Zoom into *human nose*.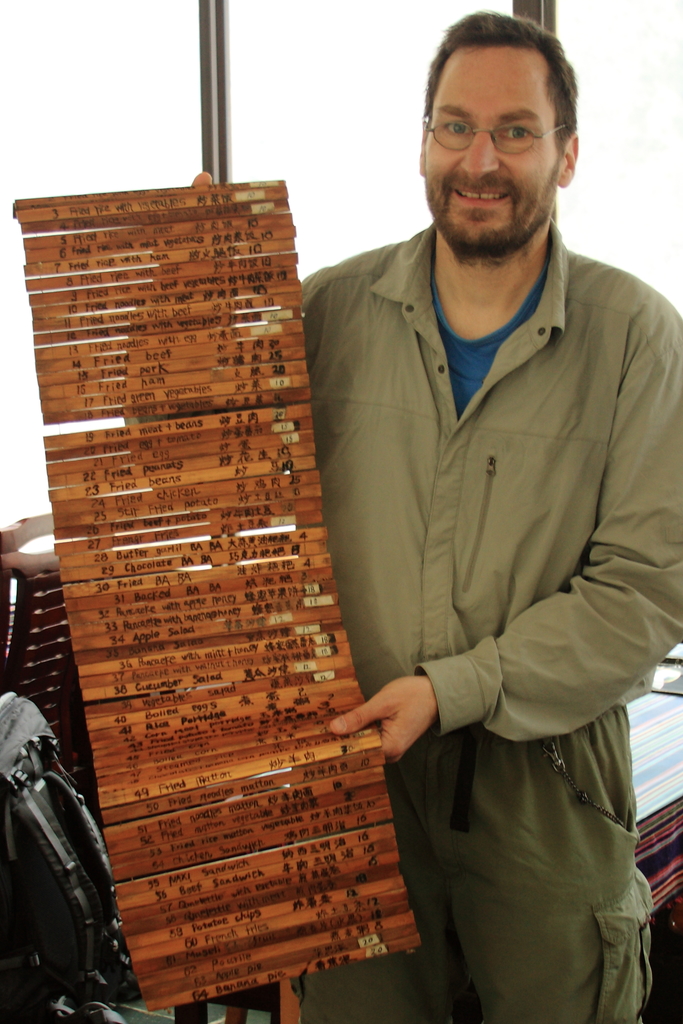
Zoom target: 461/130/499/179.
